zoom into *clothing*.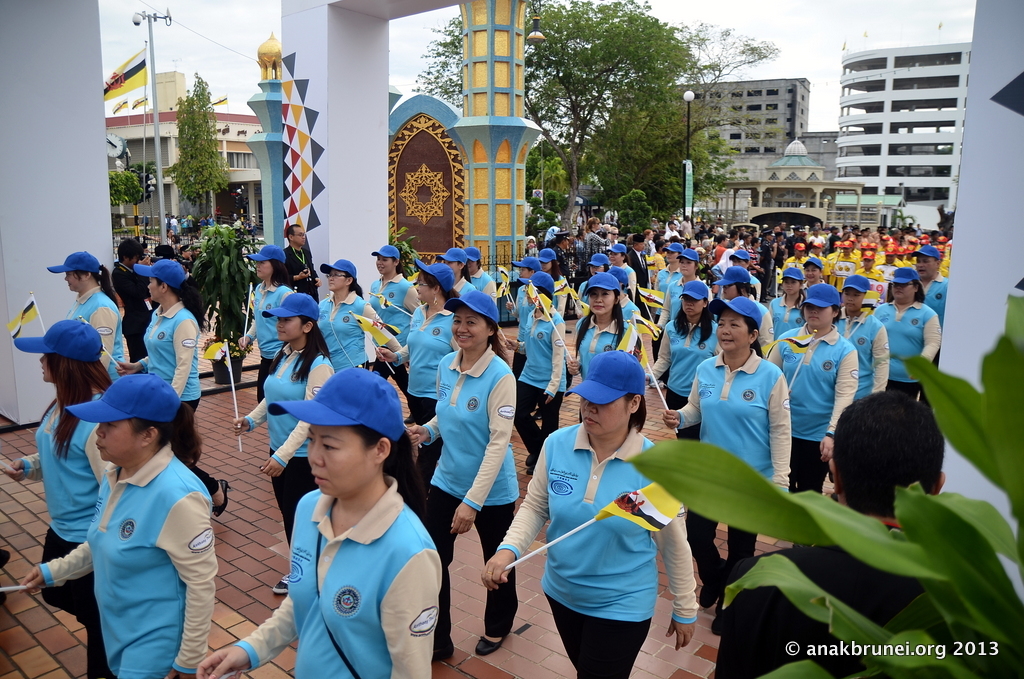
Zoom target: <bbox>368, 270, 418, 350</bbox>.
